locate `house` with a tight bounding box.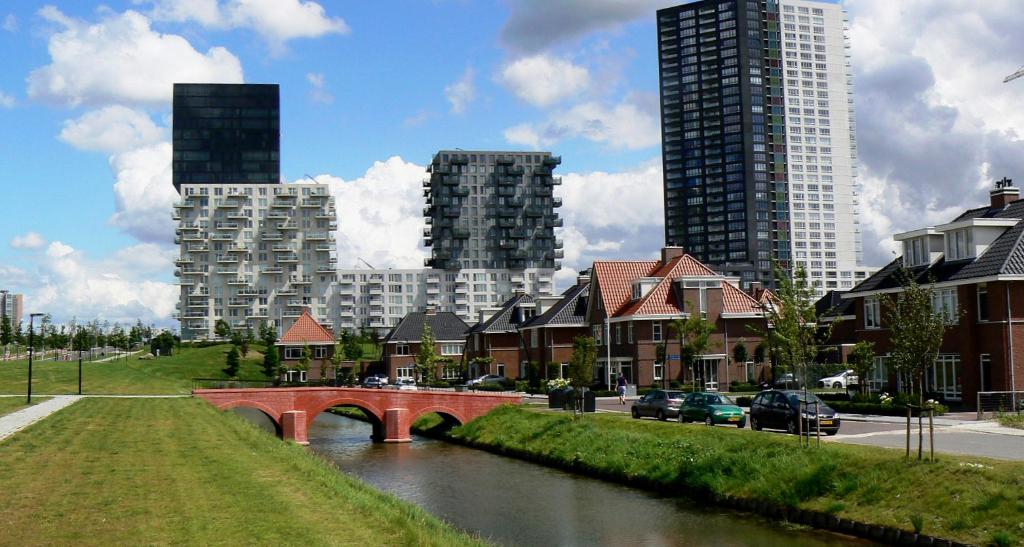
<bbox>0, 292, 23, 330</bbox>.
